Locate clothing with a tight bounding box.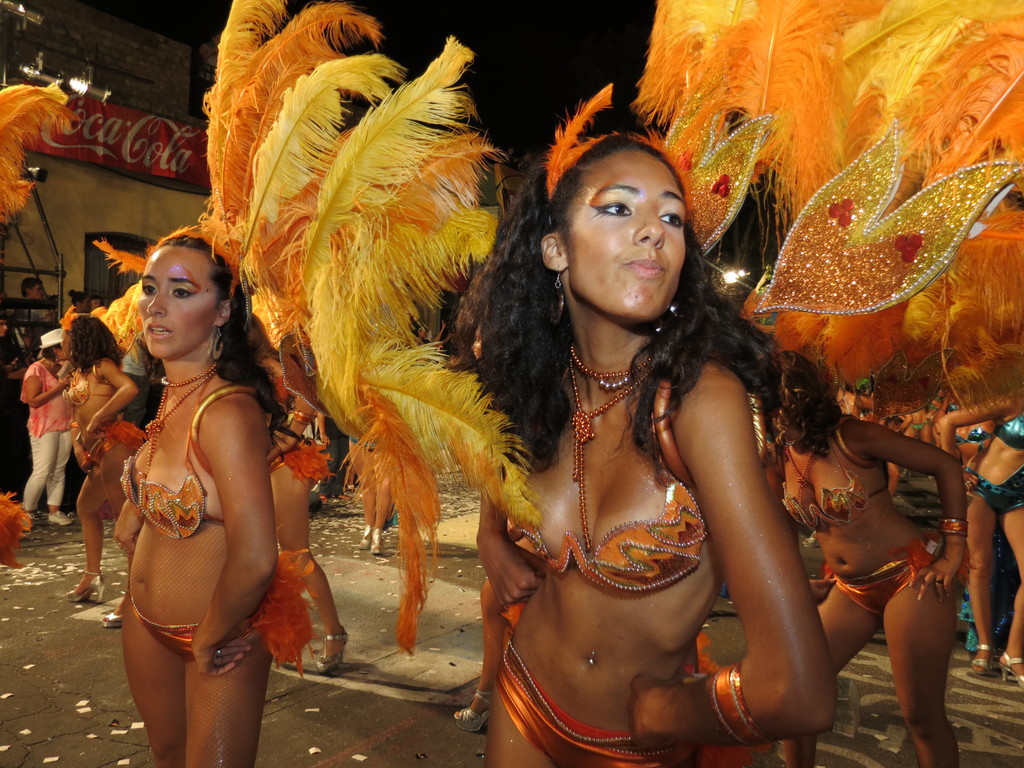
13 360 75 509.
